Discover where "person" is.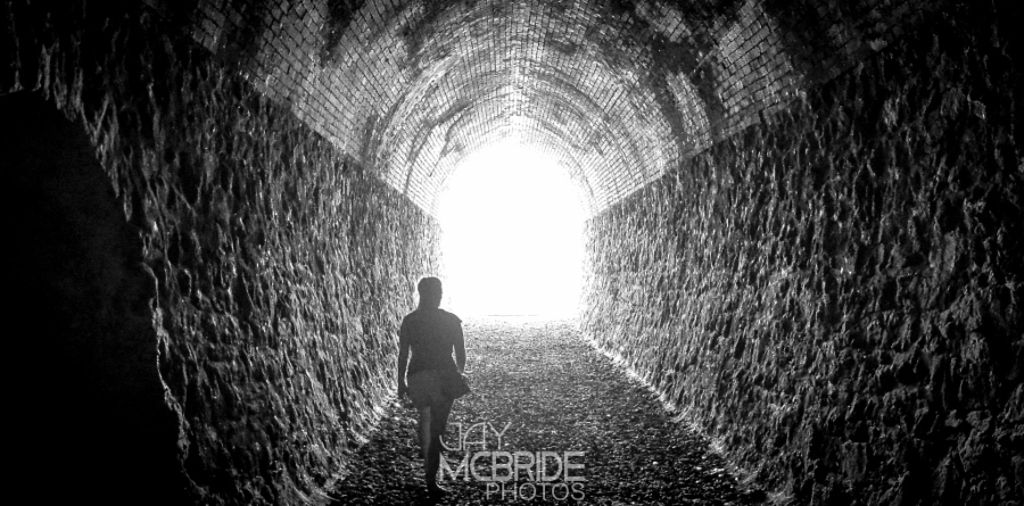
Discovered at 394/272/464/486.
